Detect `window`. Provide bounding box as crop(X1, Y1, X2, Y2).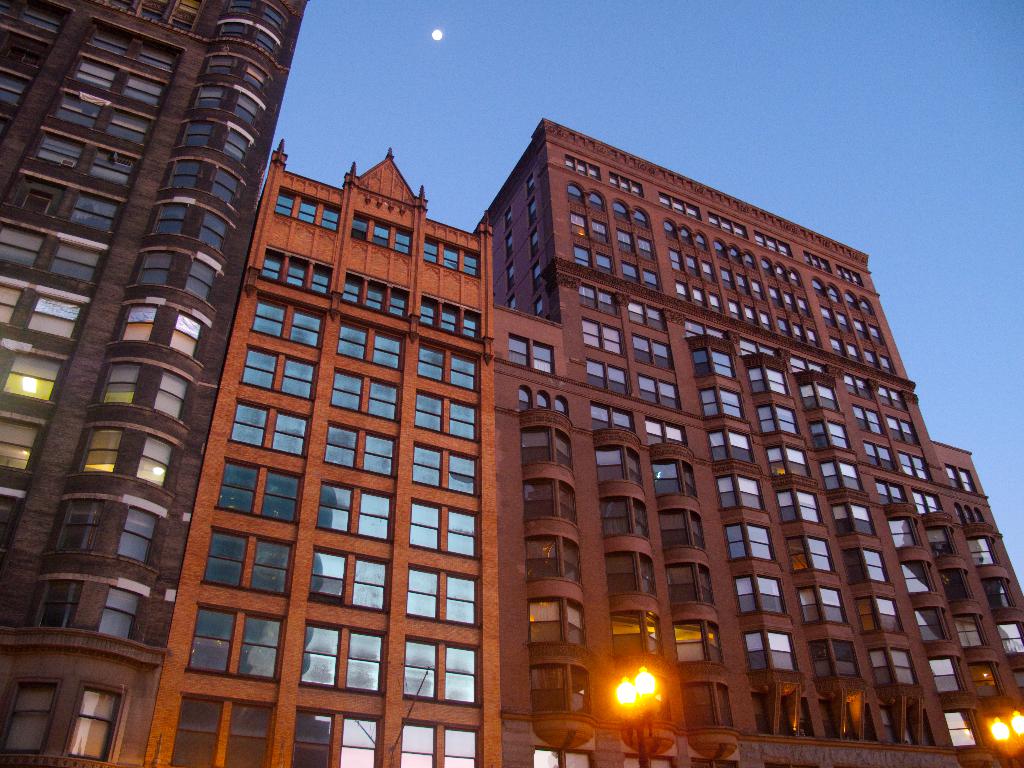
crop(223, 0, 289, 32).
